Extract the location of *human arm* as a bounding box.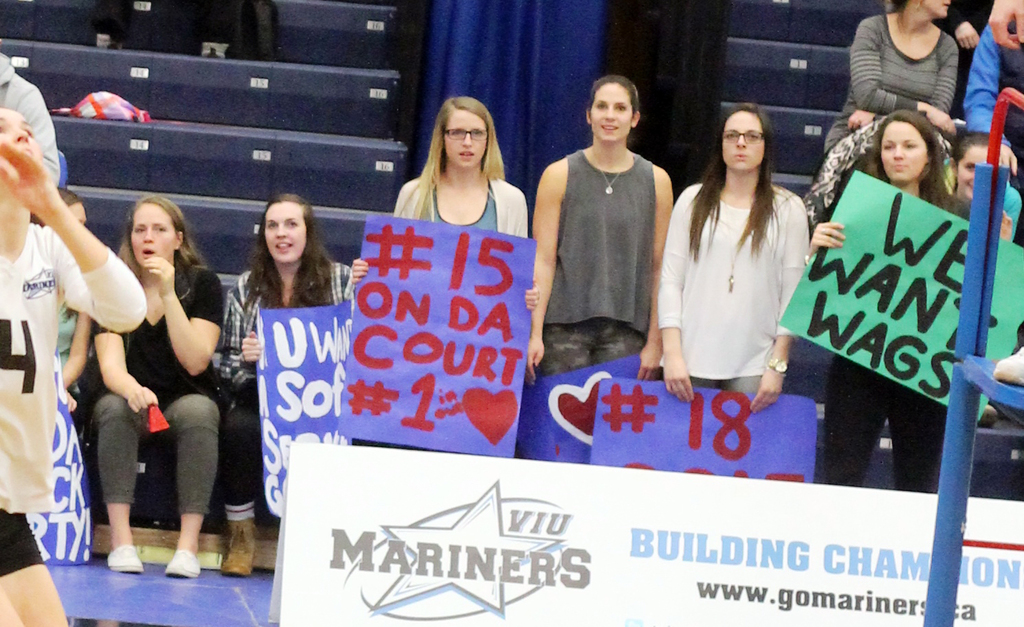
{"left": 935, "top": 9, "right": 979, "bottom": 50}.
